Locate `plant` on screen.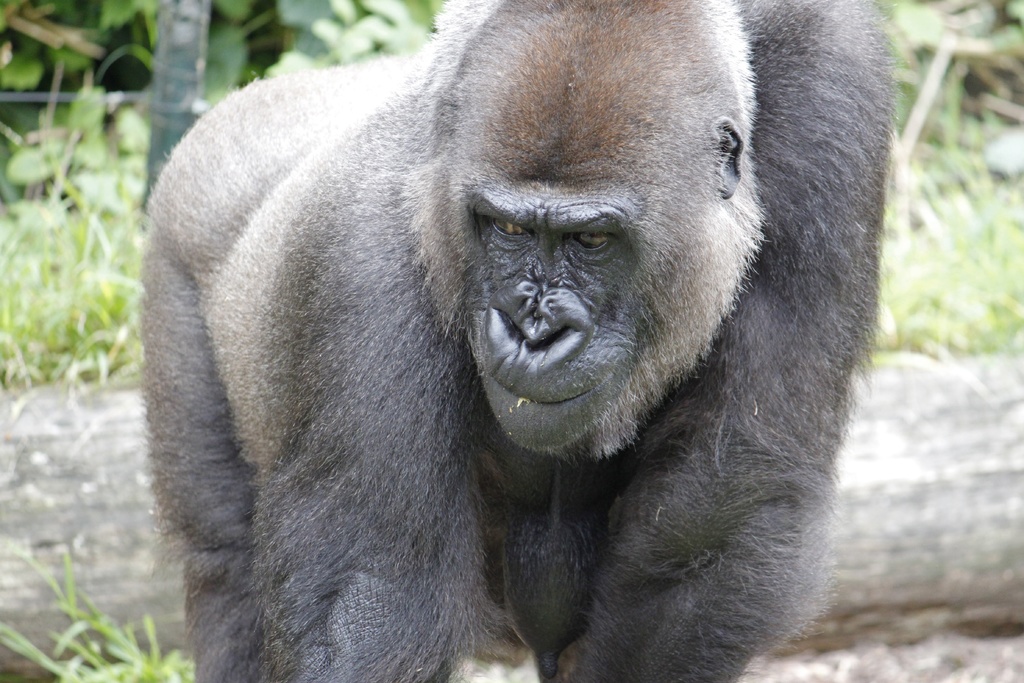
On screen at x1=5 y1=538 x2=196 y2=682.
